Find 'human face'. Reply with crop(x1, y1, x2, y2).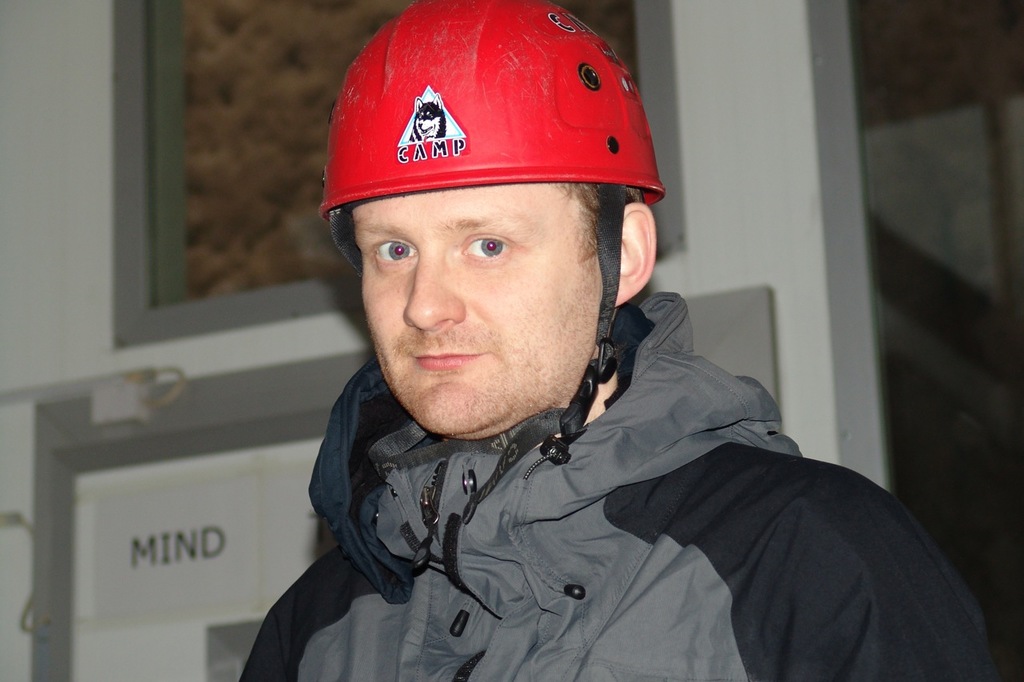
crop(353, 181, 605, 439).
